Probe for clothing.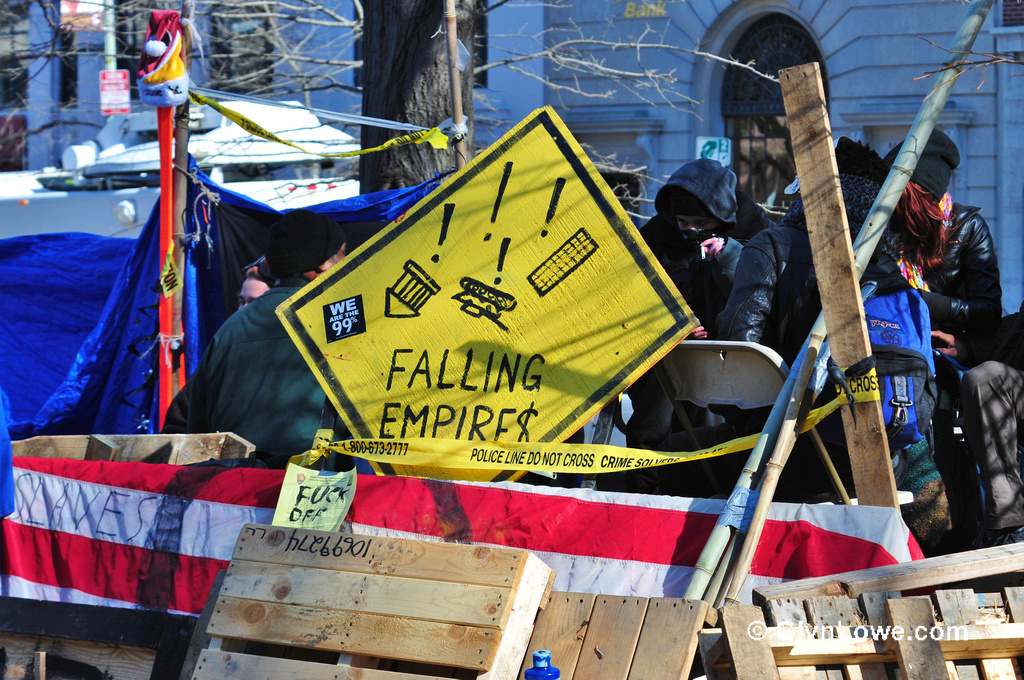
Probe result: 707 207 927 500.
